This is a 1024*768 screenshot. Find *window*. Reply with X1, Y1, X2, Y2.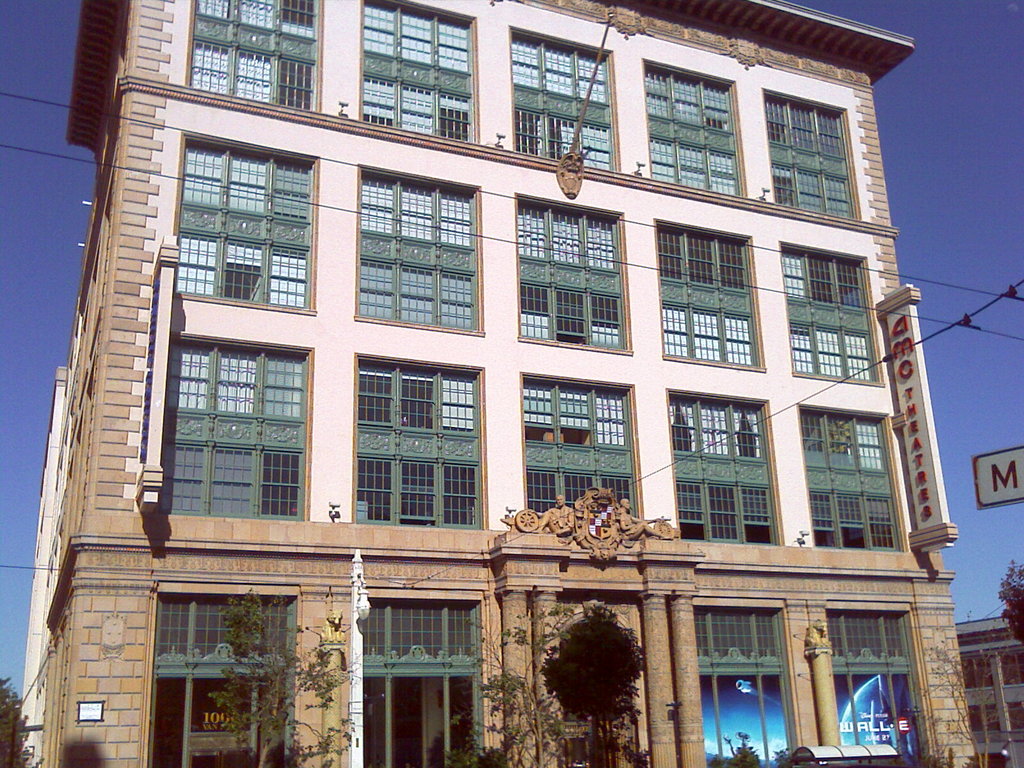
97, 147, 118, 342.
